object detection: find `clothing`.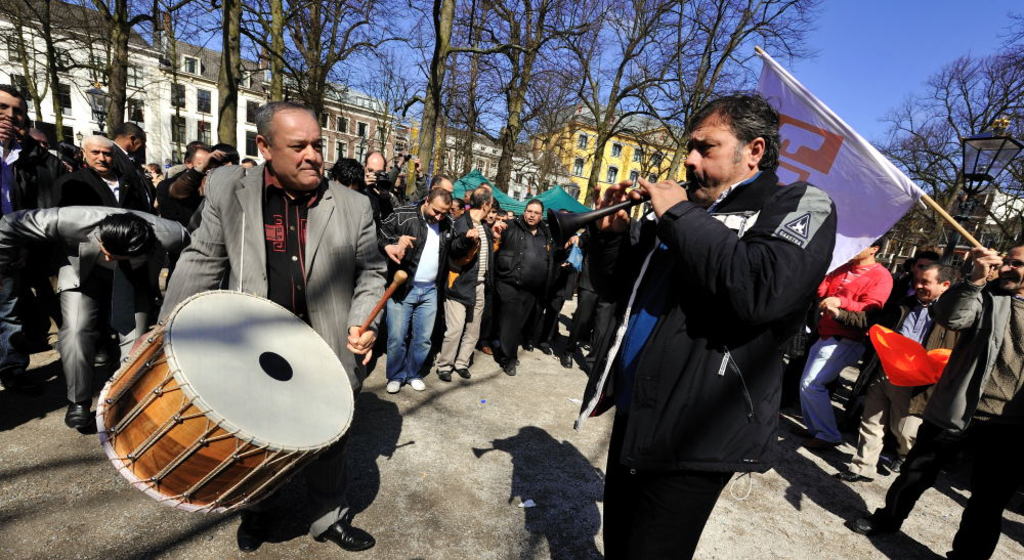
BBox(0, 124, 56, 402).
